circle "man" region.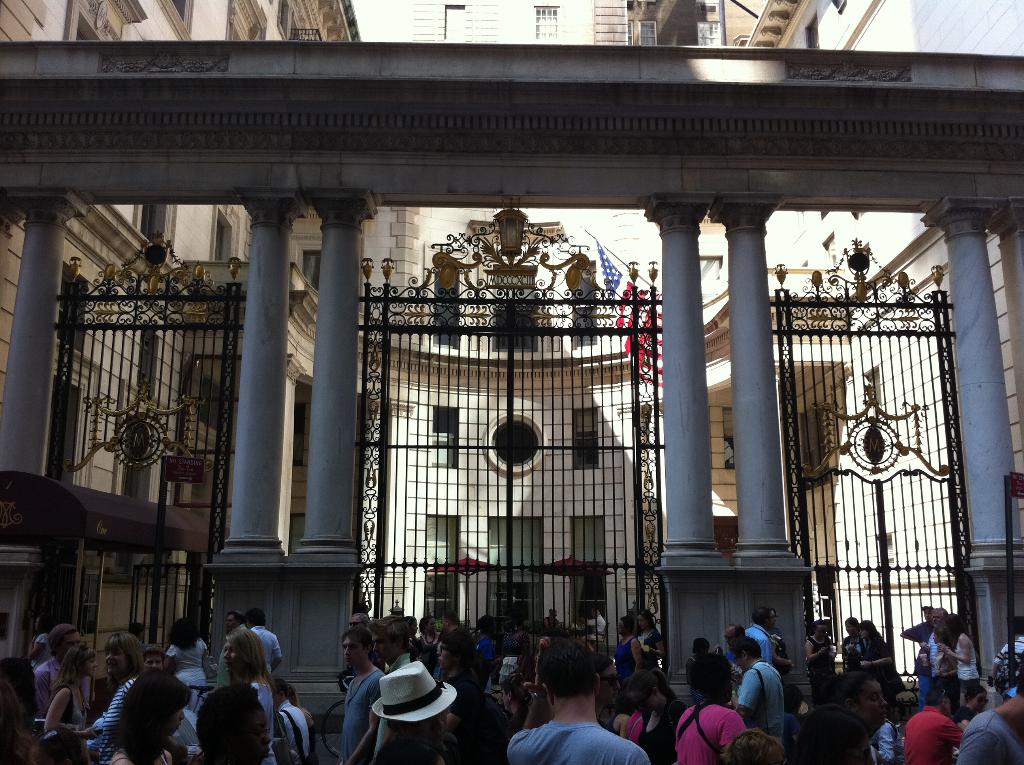
Region: bbox=[252, 609, 280, 672].
